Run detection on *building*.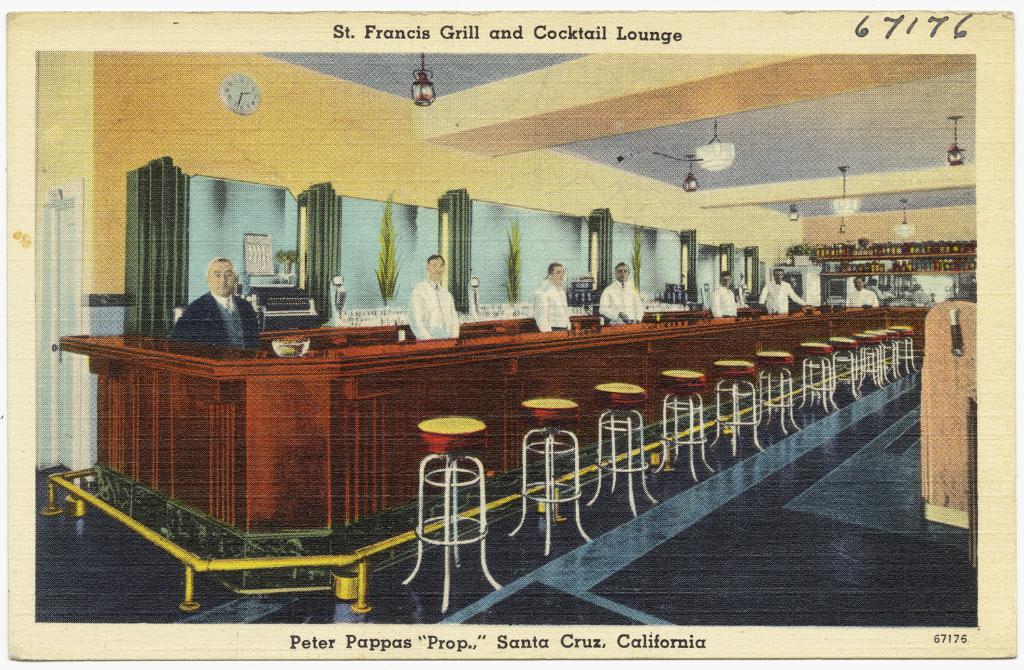
Result: crop(29, 52, 976, 626).
